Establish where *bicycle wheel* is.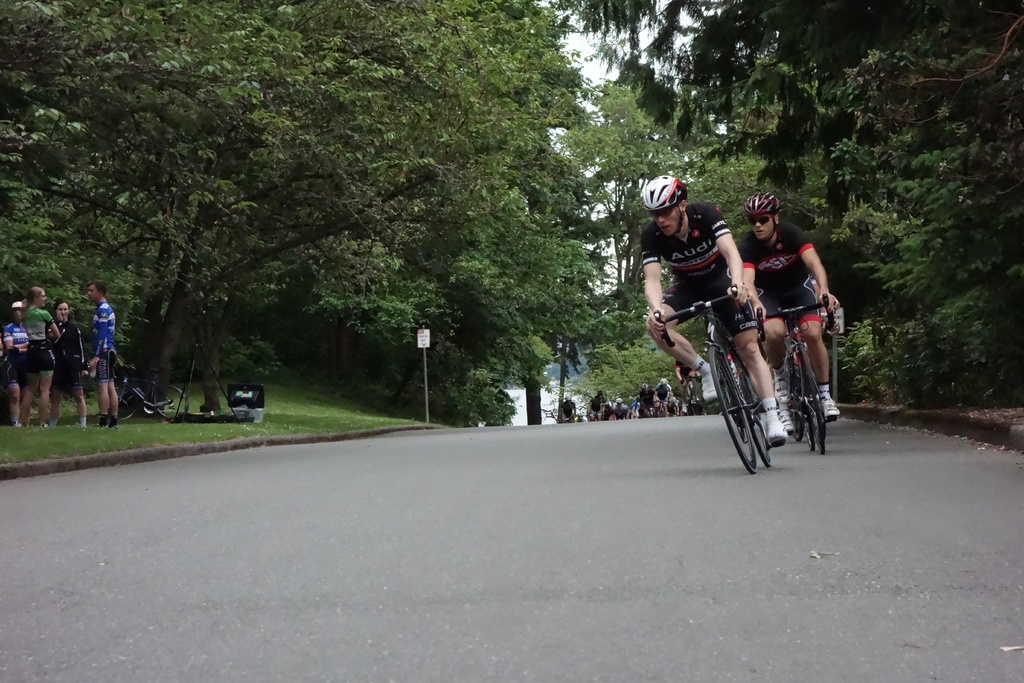
Established at 116 386 141 419.
